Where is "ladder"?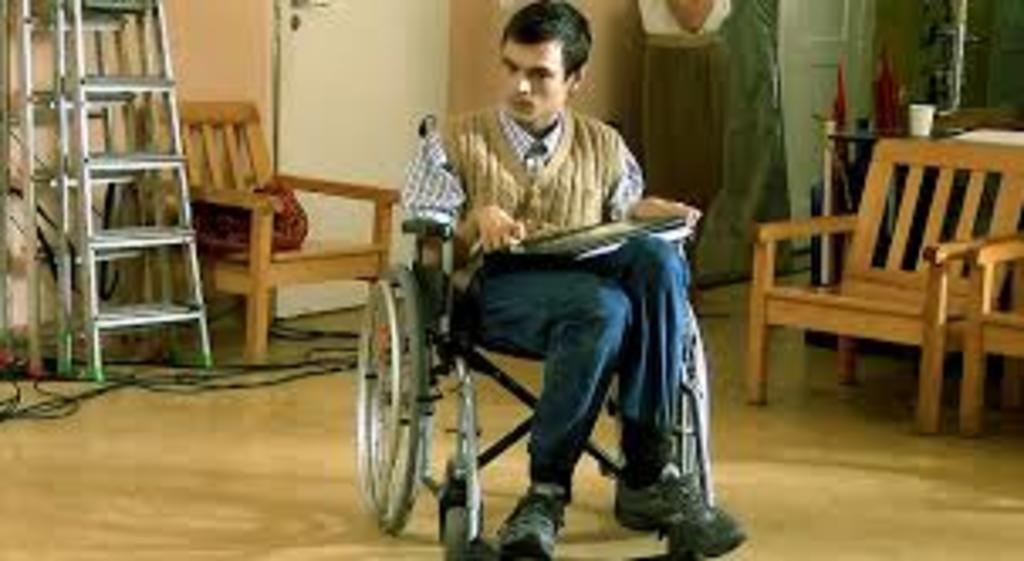
68, 0, 223, 379.
